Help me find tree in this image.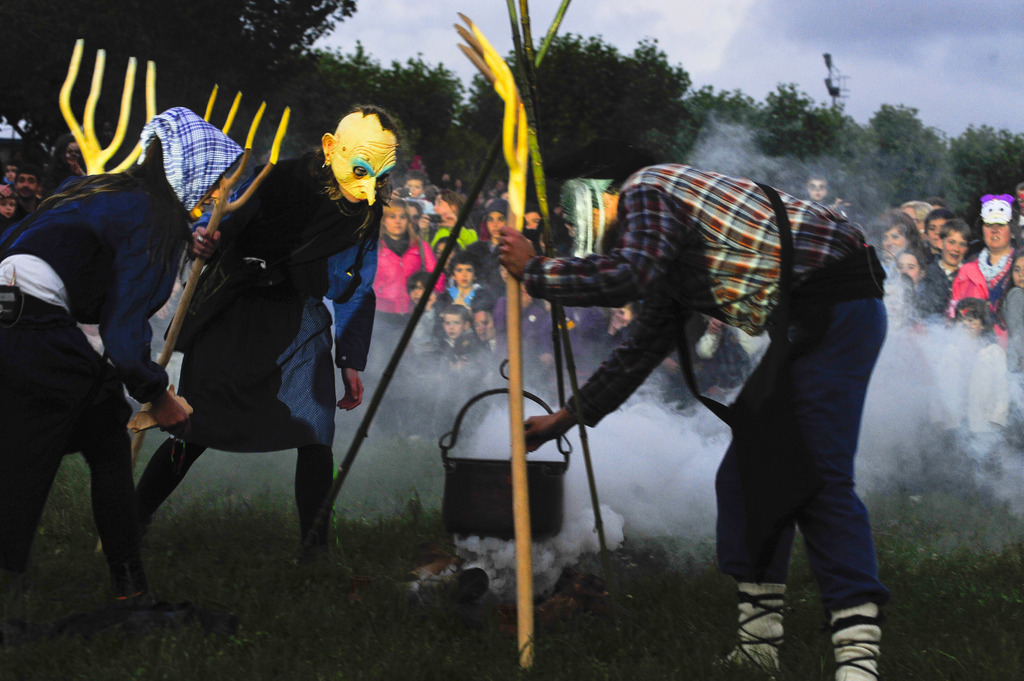
Found it: [x1=0, y1=0, x2=360, y2=156].
